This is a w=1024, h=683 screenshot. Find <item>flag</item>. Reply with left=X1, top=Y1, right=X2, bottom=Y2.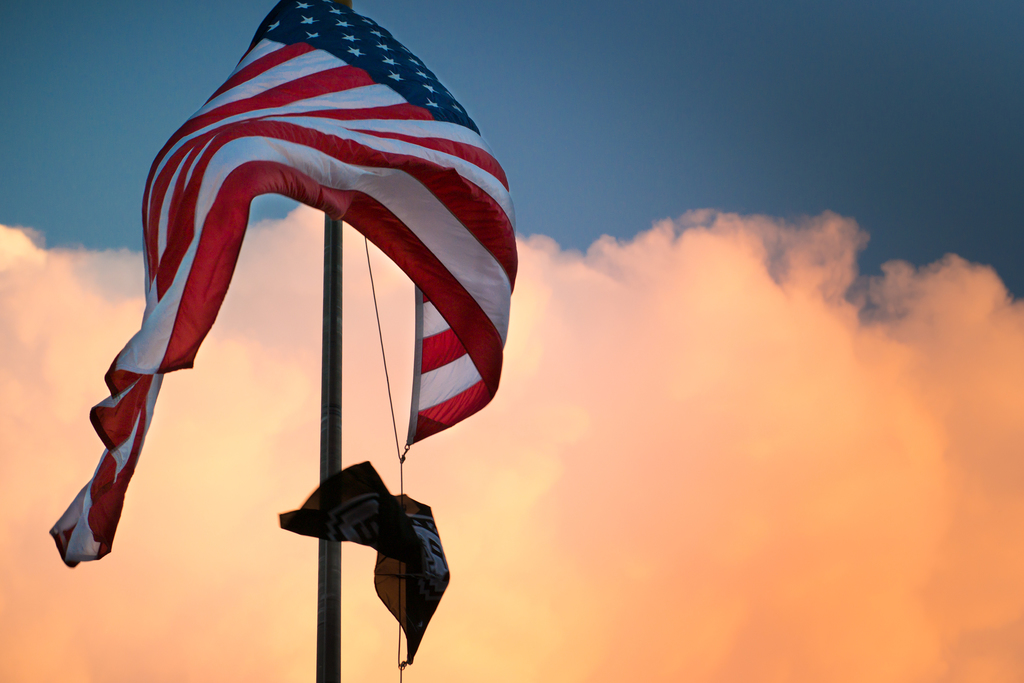
left=33, top=0, right=520, bottom=567.
